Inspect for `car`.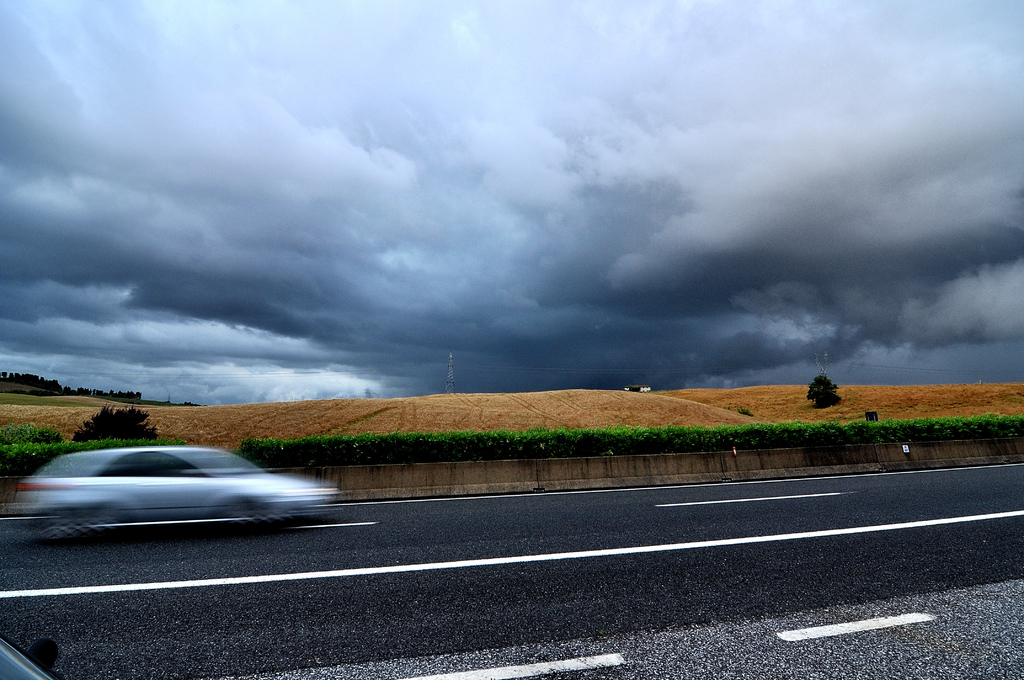
Inspection: (x1=15, y1=448, x2=337, y2=550).
